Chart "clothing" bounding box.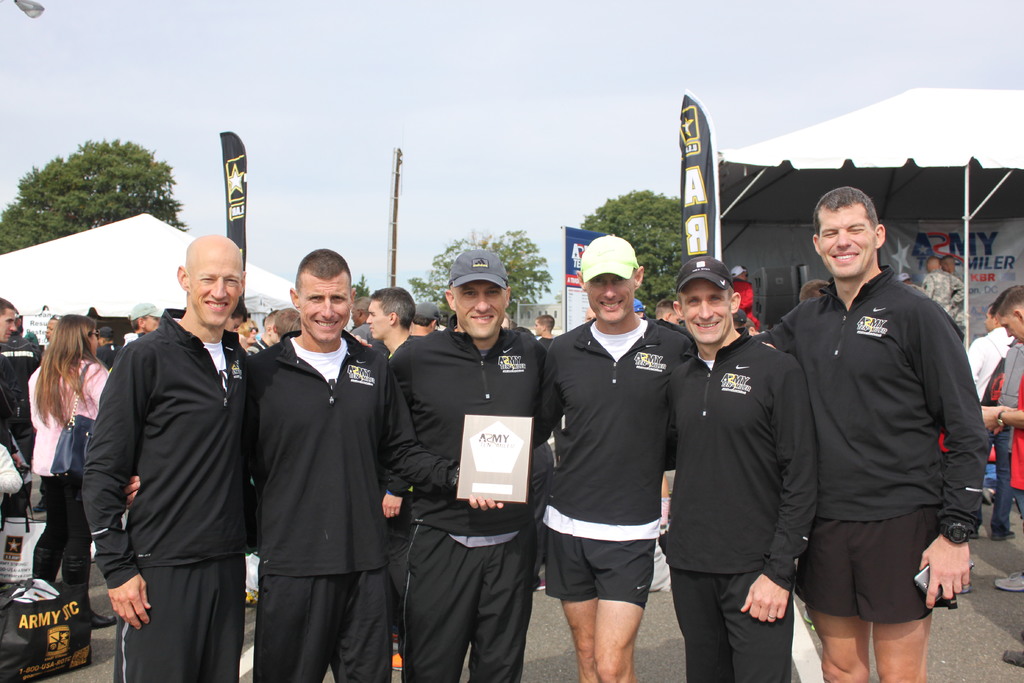
Charted: 384, 324, 548, 682.
